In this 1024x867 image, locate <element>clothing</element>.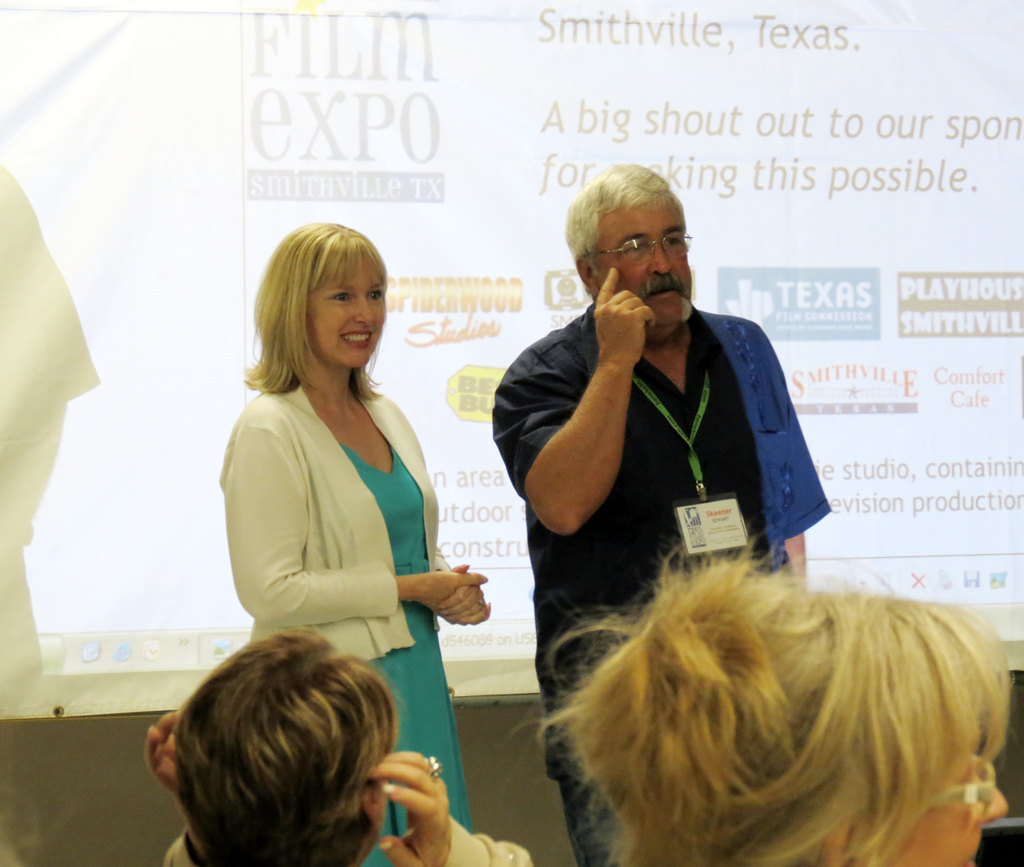
Bounding box: region(494, 300, 833, 866).
